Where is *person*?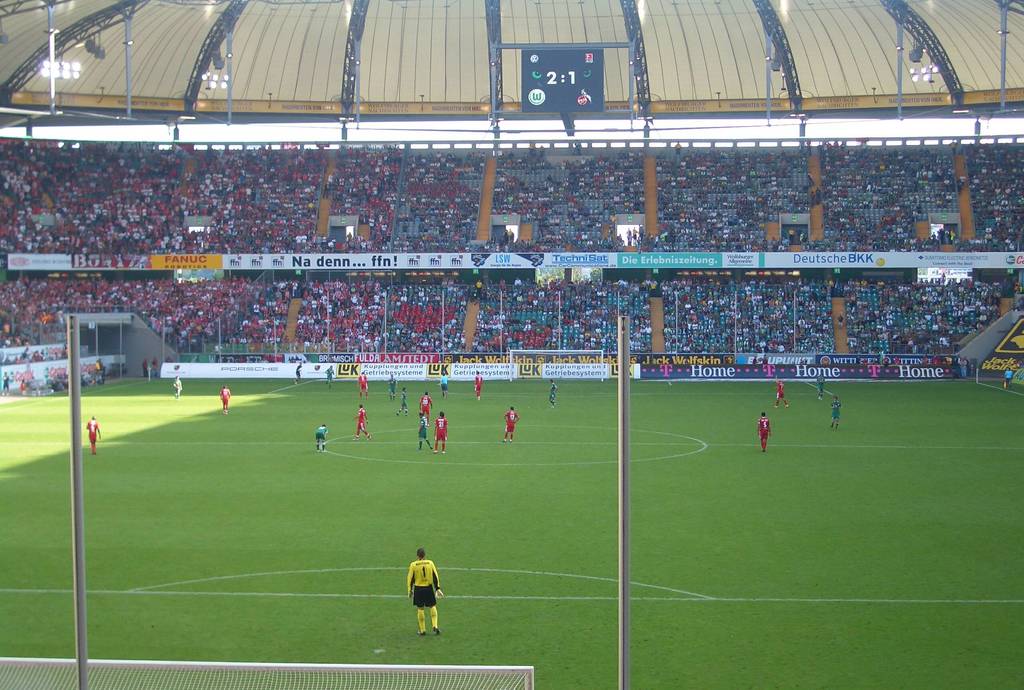
region(326, 366, 337, 390).
